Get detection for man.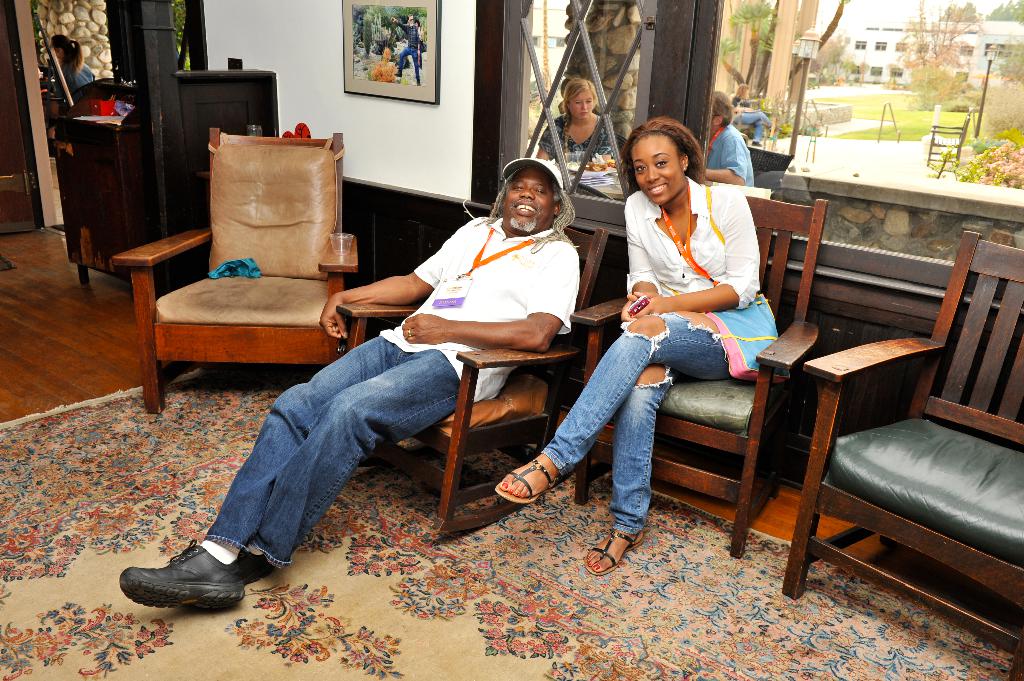
Detection: 703 90 755 185.
